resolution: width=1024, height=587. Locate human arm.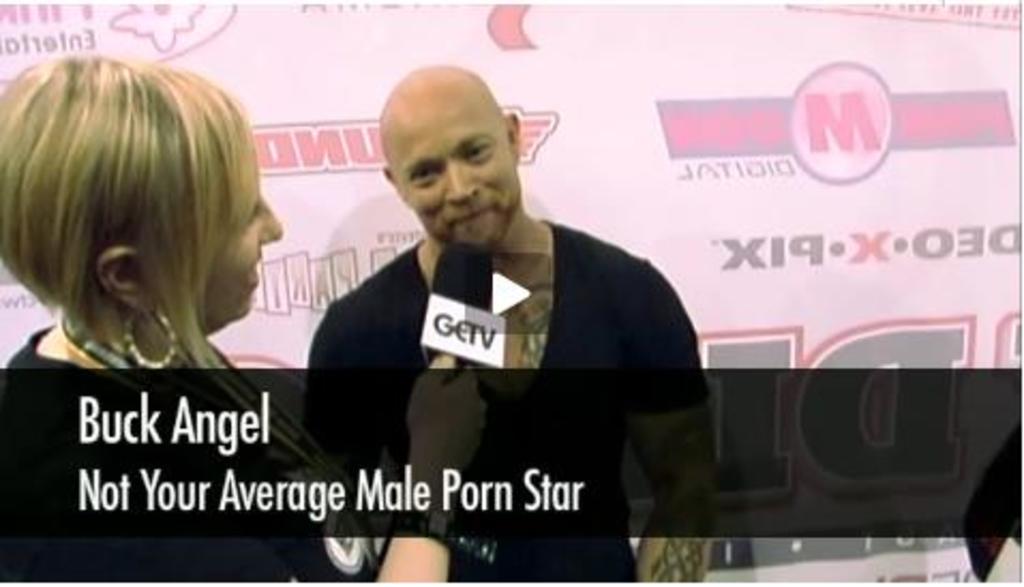
632:274:713:585.
